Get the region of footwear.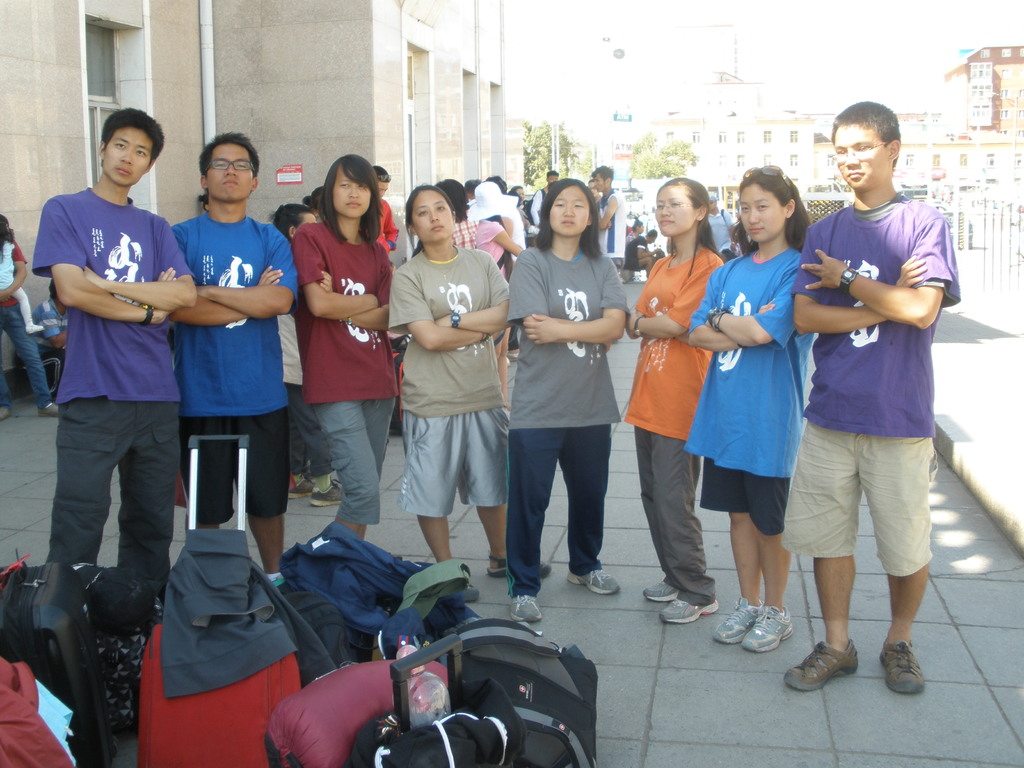
detection(642, 577, 692, 606).
